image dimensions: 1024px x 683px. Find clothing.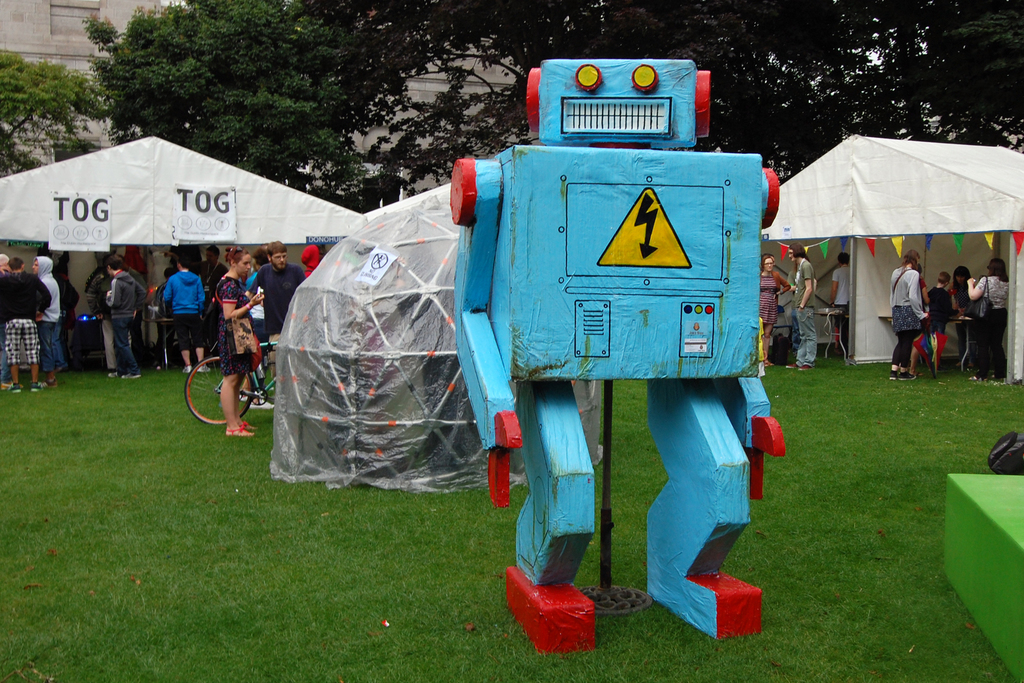
l=762, t=263, r=788, b=350.
